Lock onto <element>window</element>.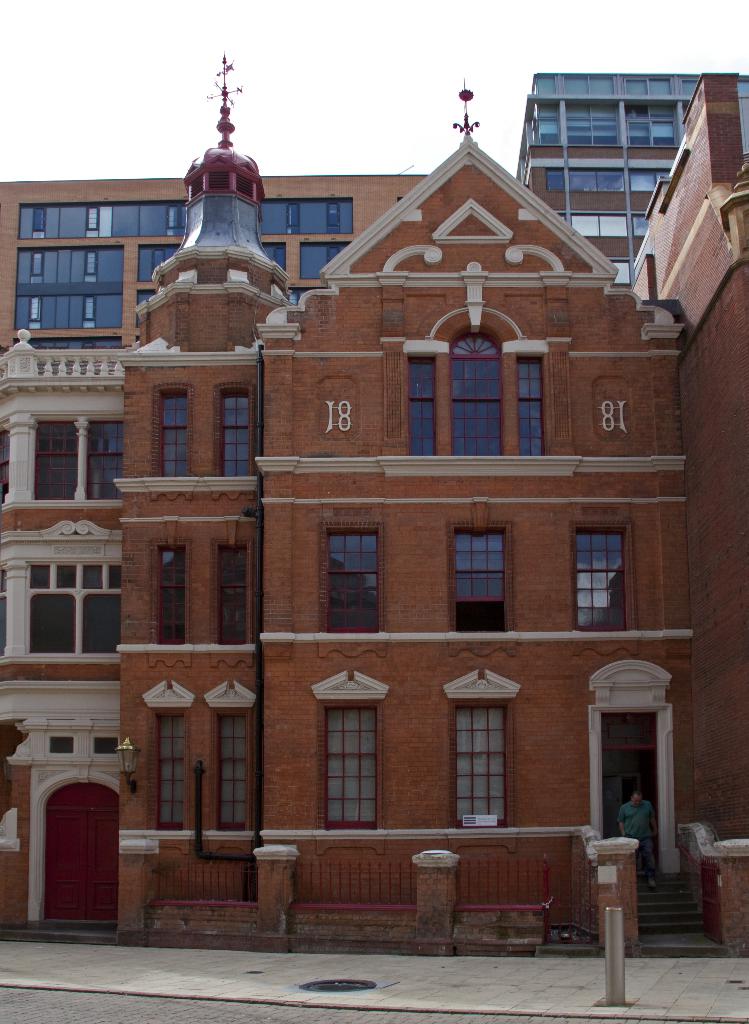
Locked: 614,256,633,289.
